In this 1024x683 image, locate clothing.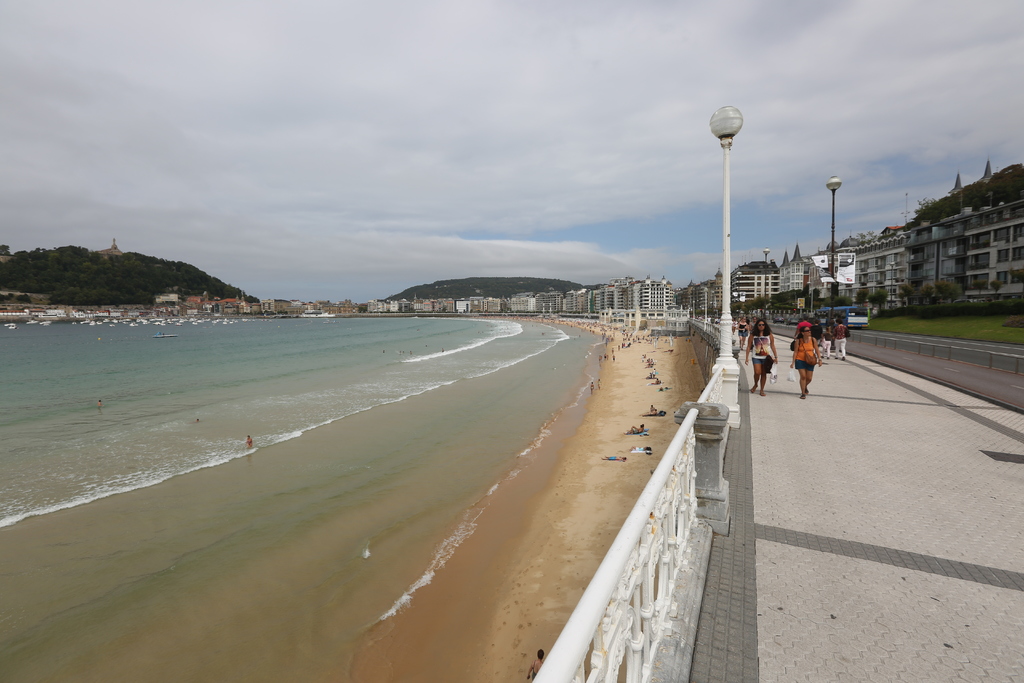
Bounding box: <region>822, 331, 833, 354</region>.
